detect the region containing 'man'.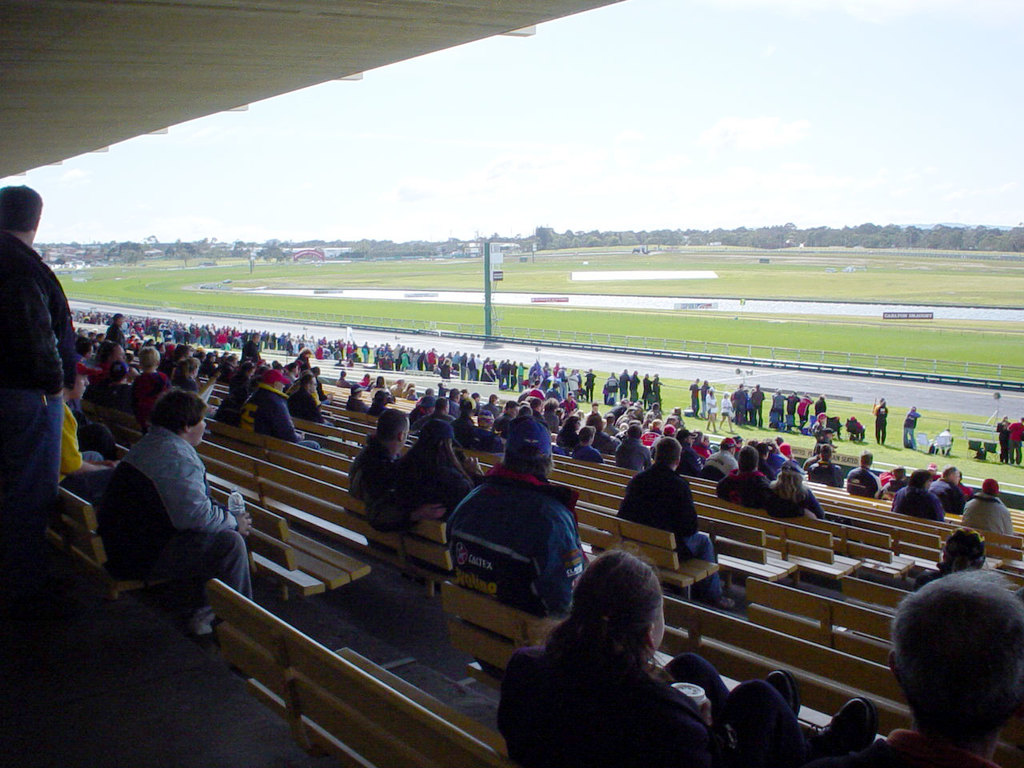
select_region(58, 366, 130, 488).
